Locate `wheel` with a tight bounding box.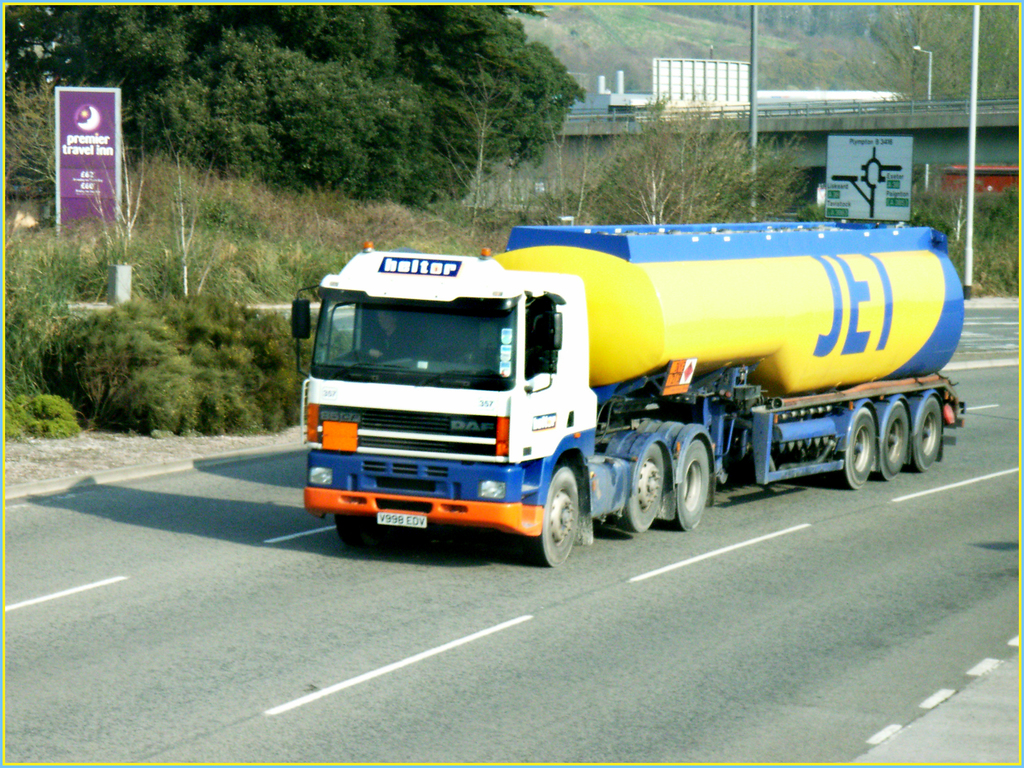
crop(618, 445, 666, 527).
